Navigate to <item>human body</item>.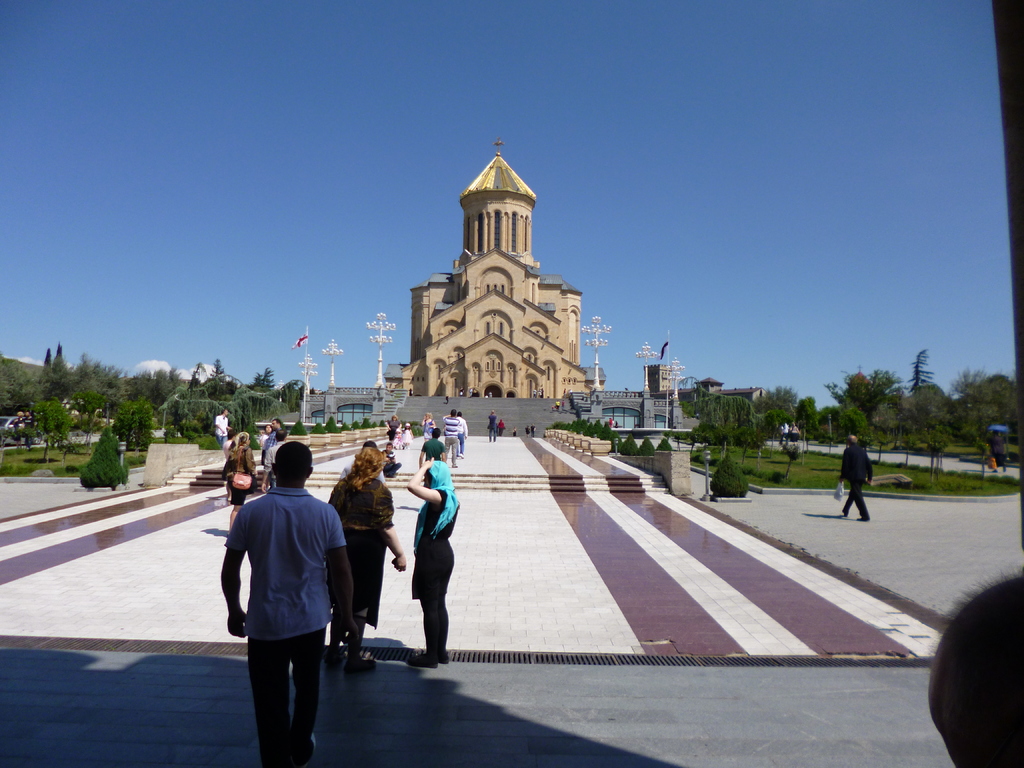
Navigation target: (x1=838, y1=442, x2=873, y2=518).
